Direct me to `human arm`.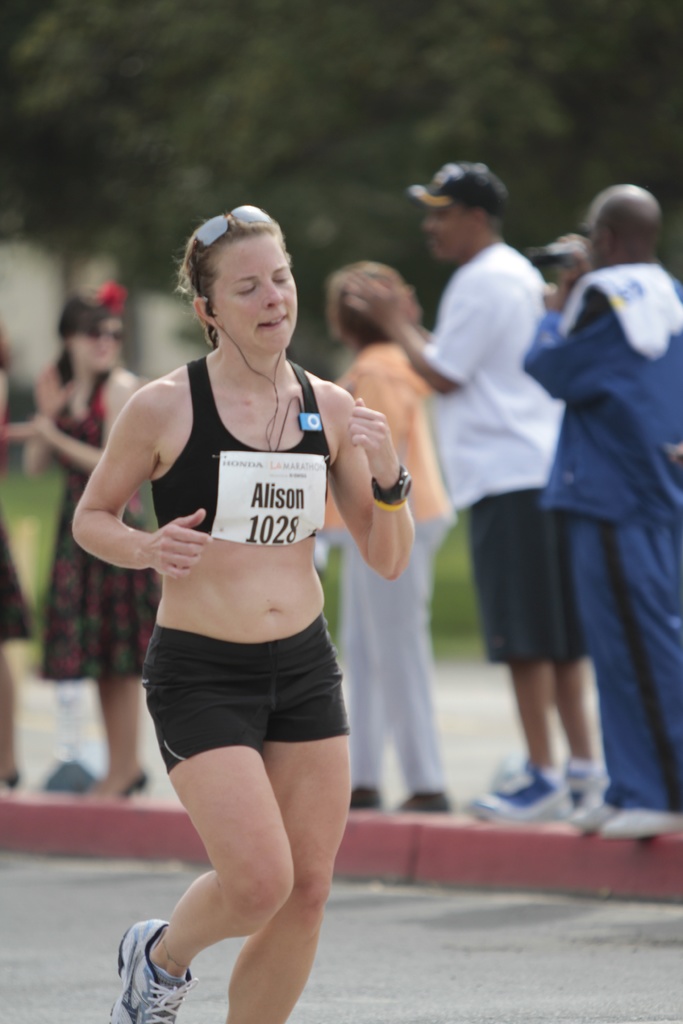
Direction: [63, 406, 197, 611].
